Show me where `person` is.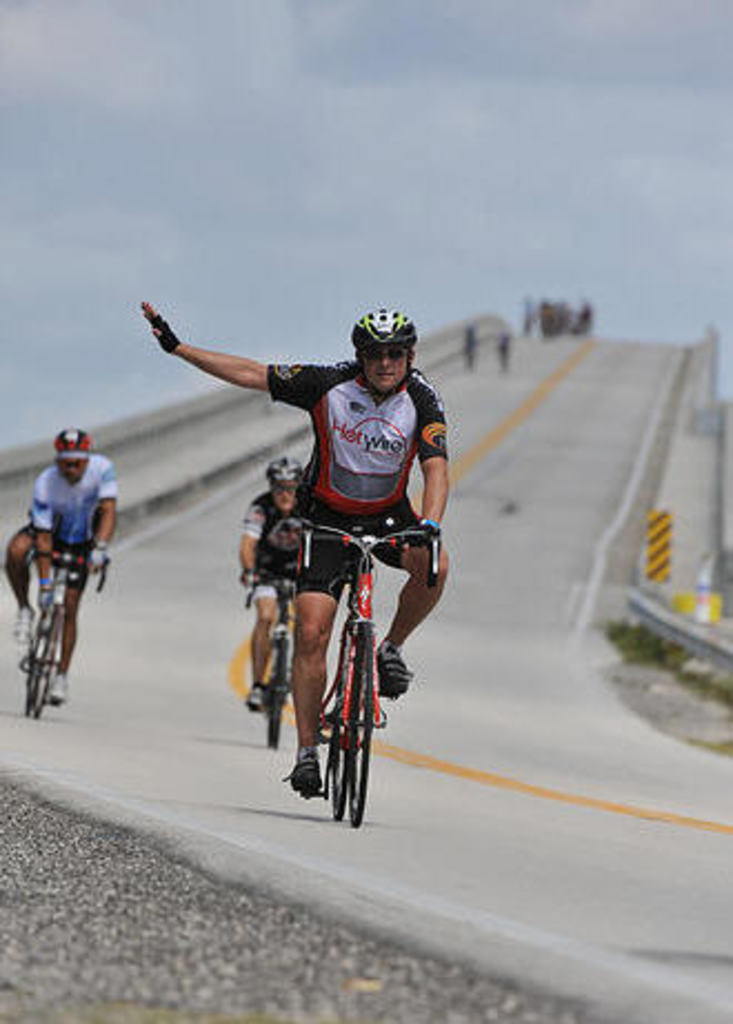
`person` is at 24,422,107,709.
